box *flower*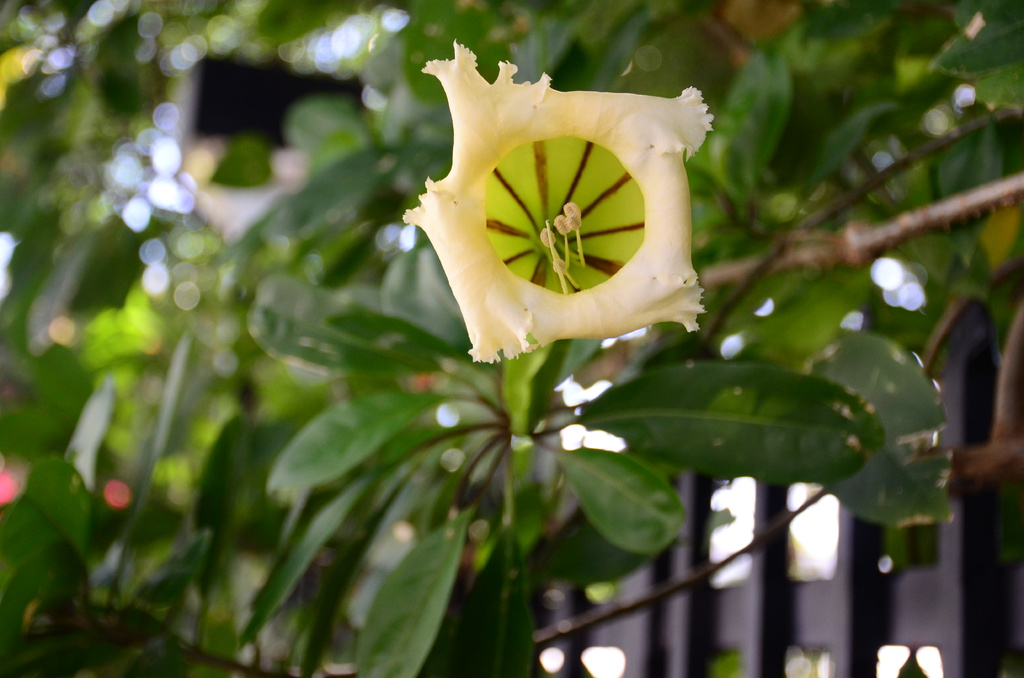
x1=394, y1=57, x2=714, y2=382
